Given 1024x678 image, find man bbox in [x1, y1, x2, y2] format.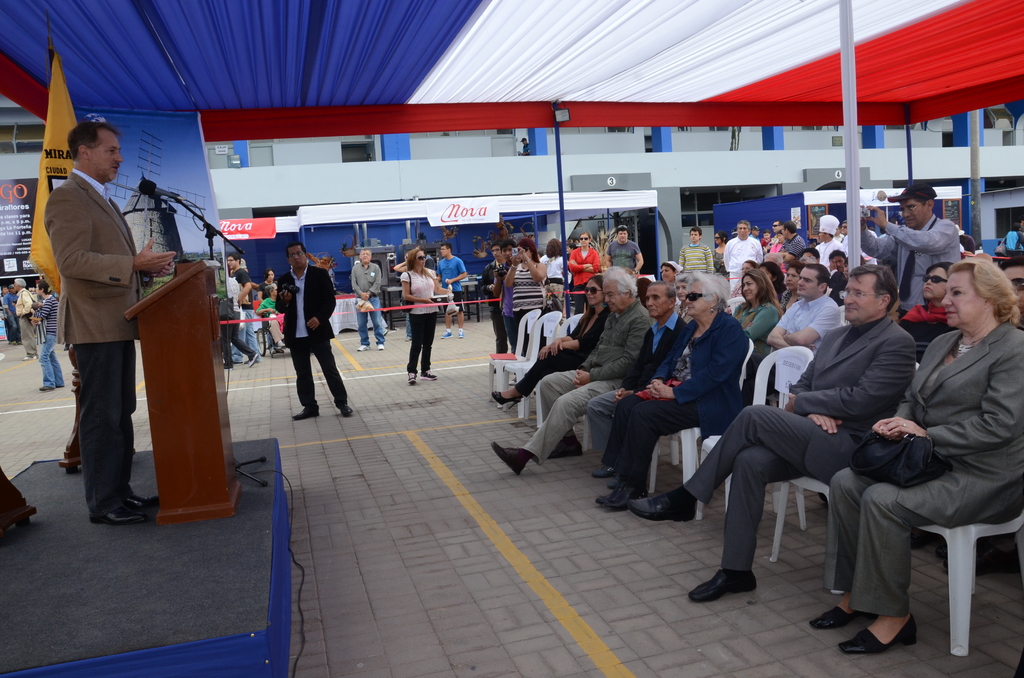
[584, 287, 687, 482].
